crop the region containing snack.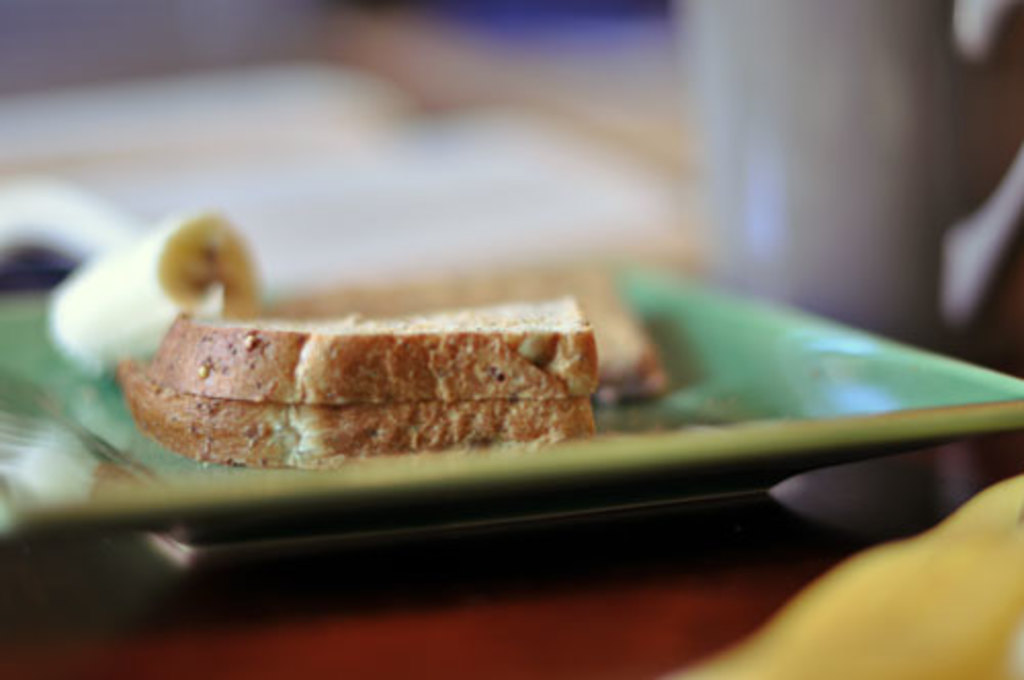
Crop region: 61/289/612/471.
